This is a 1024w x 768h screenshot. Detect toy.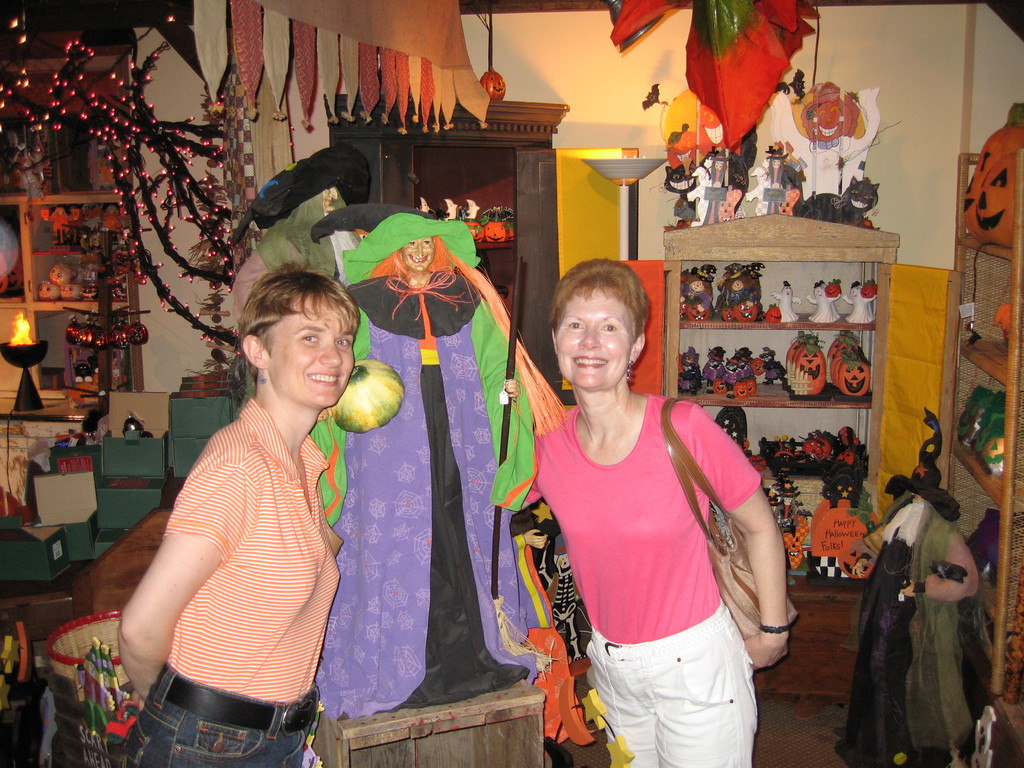
box(484, 65, 504, 103).
